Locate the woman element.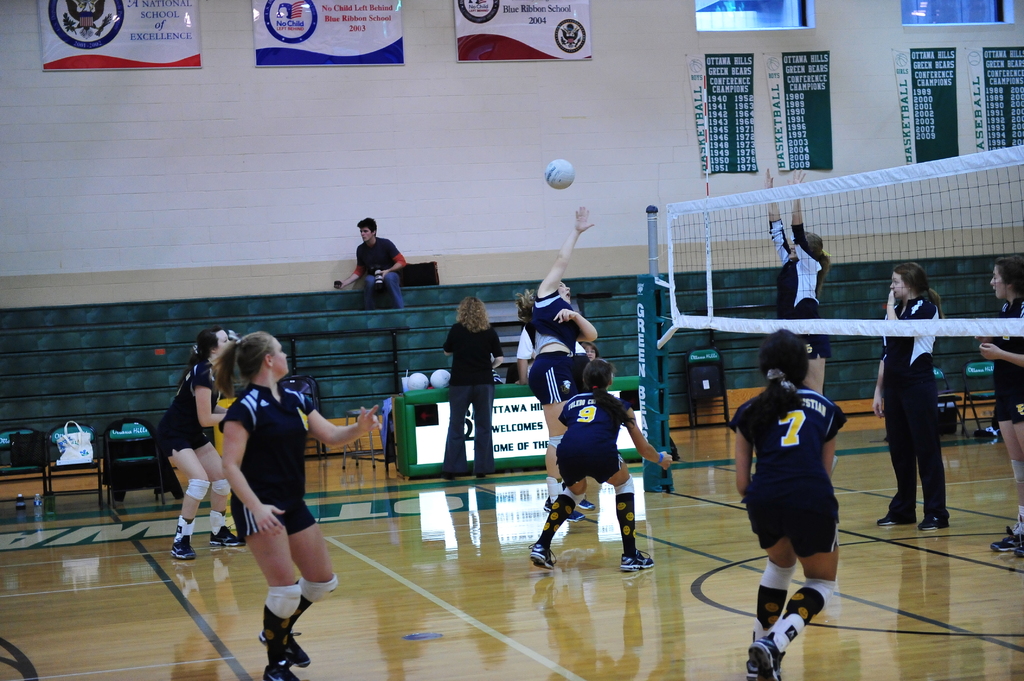
Element bbox: l=525, t=200, r=595, b=529.
